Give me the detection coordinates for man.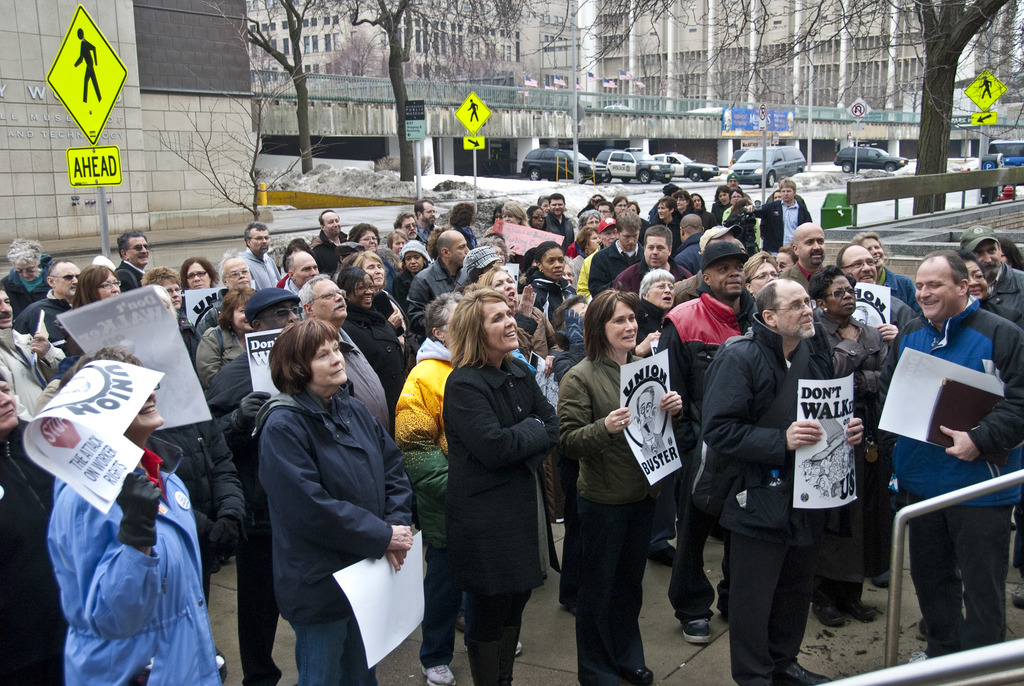
<box>615,226,691,296</box>.
